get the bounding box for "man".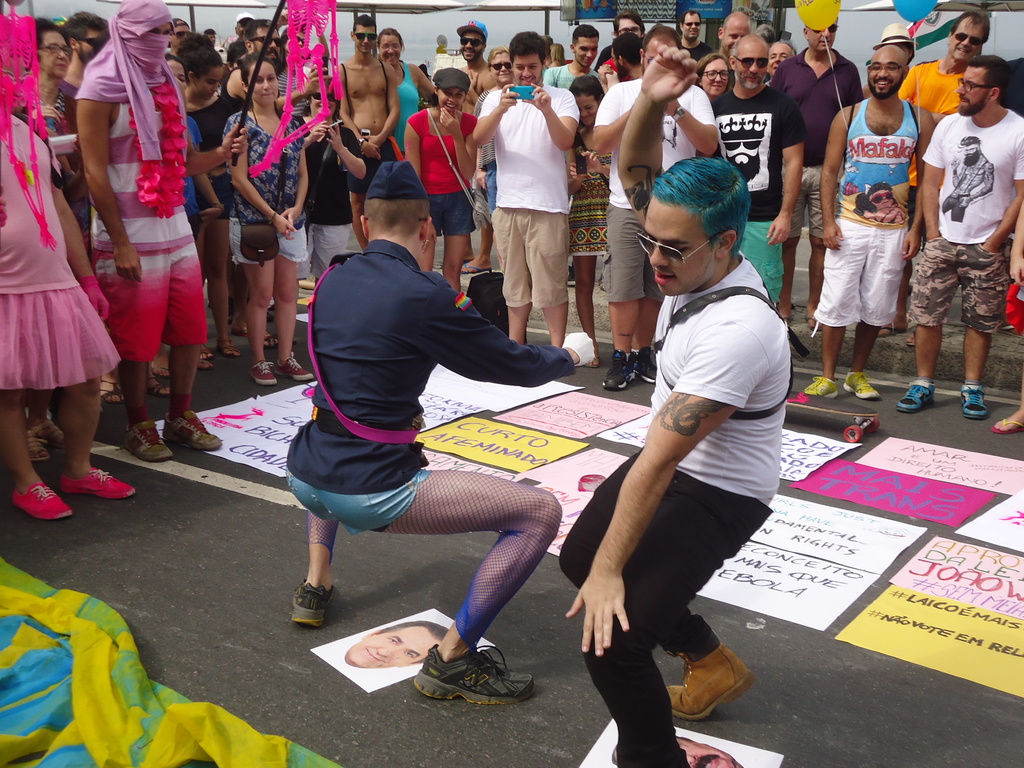
(left=242, top=16, right=308, bottom=114).
